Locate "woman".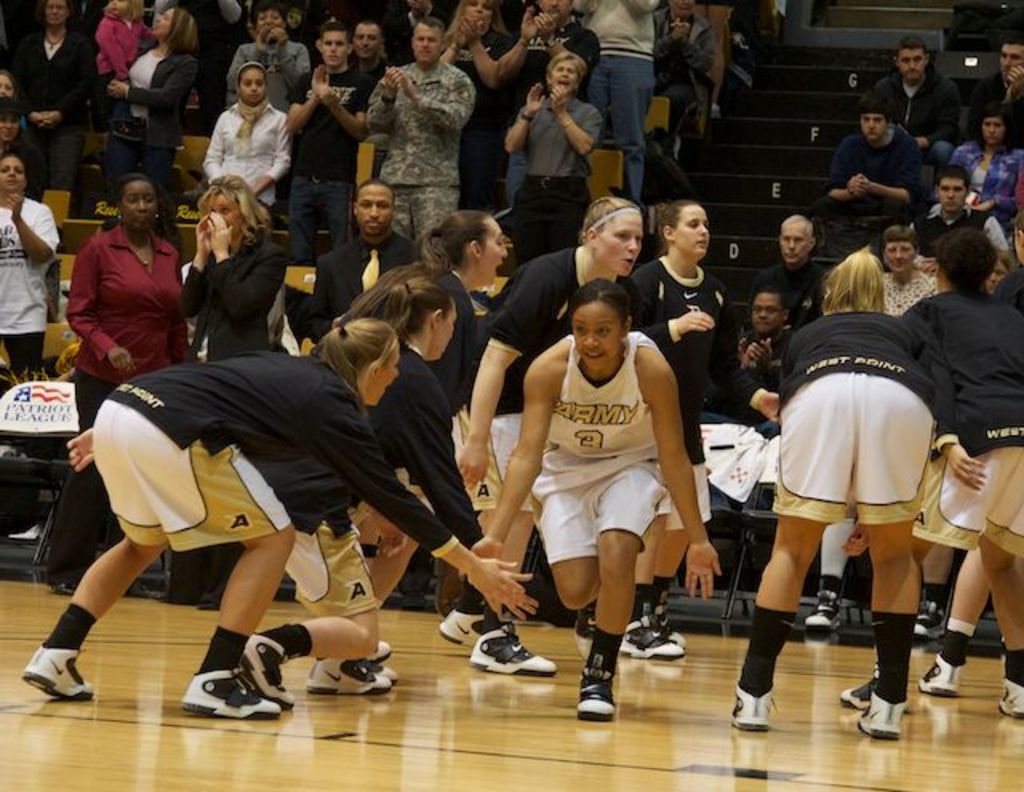
Bounding box: [left=504, top=50, right=603, bottom=267].
